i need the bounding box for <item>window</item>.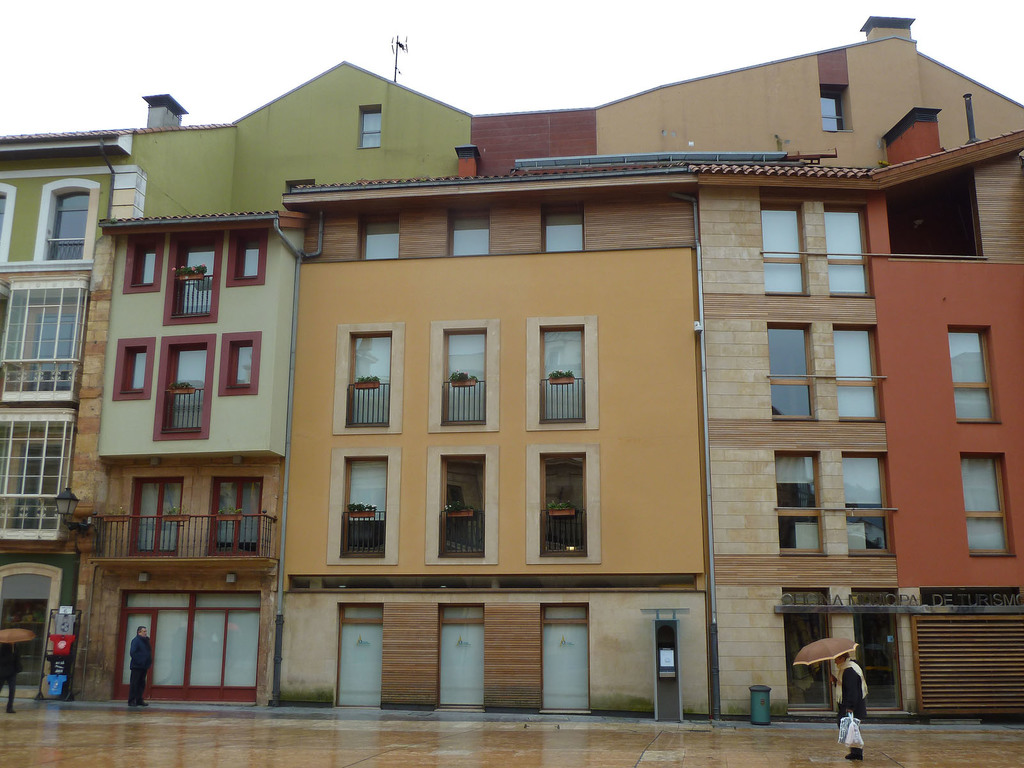
Here it is: box(131, 241, 159, 286).
